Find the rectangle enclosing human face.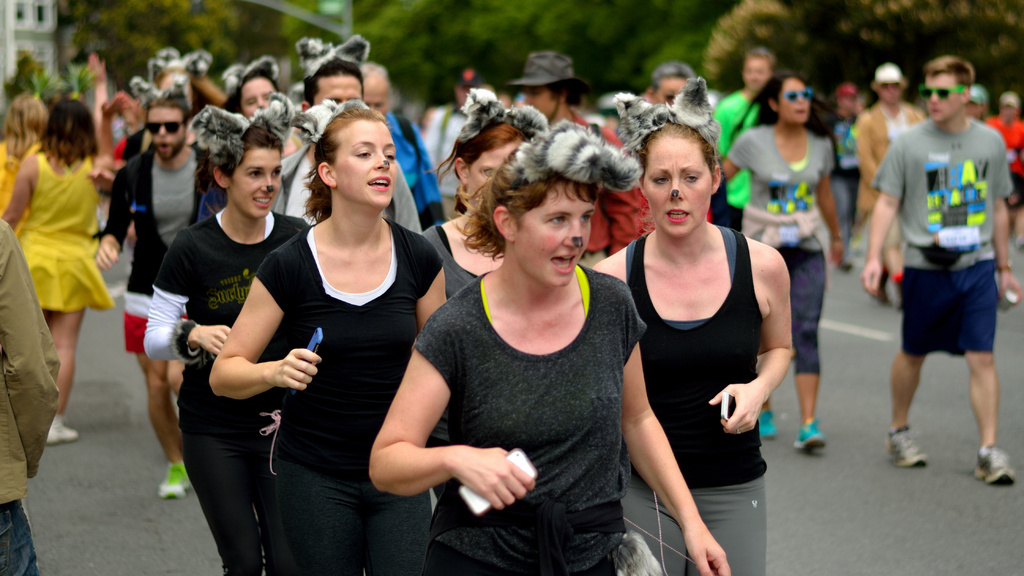
pyautogui.locateOnScreen(241, 81, 271, 117).
